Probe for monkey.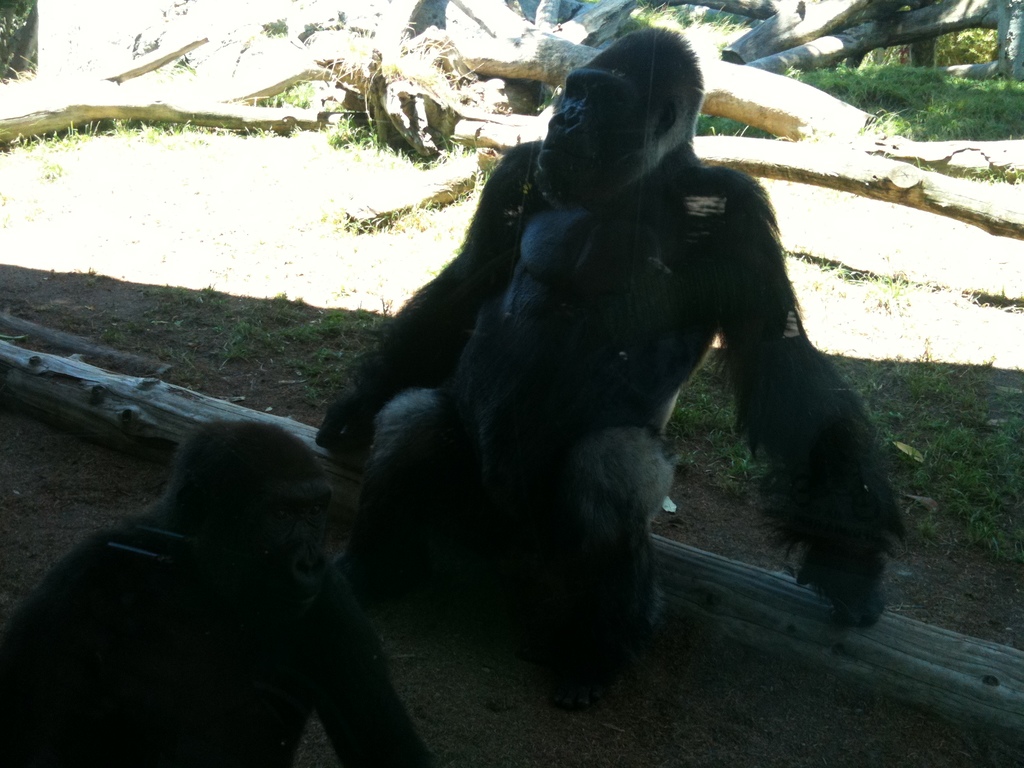
Probe result: bbox=(17, 383, 392, 757).
